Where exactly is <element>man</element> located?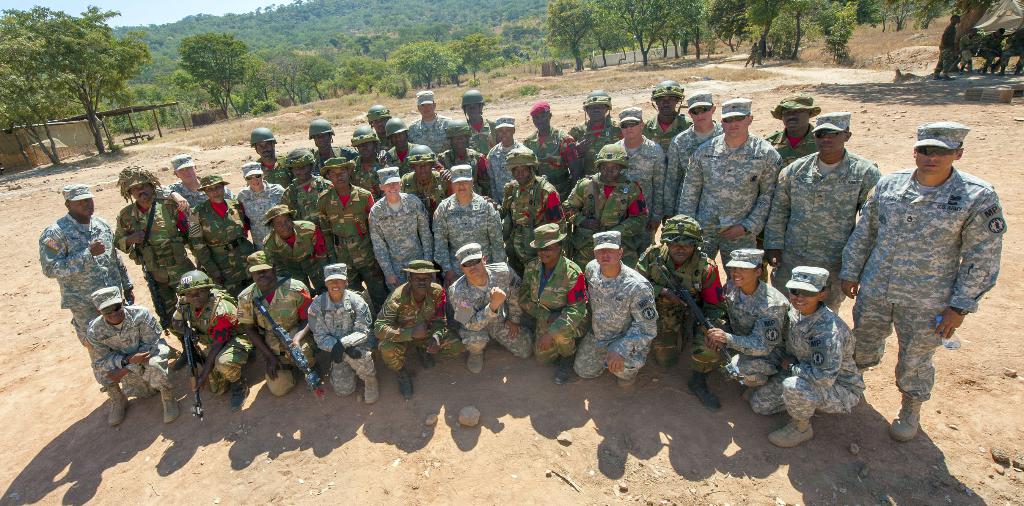
Its bounding box is 88, 287, 182, 430.
